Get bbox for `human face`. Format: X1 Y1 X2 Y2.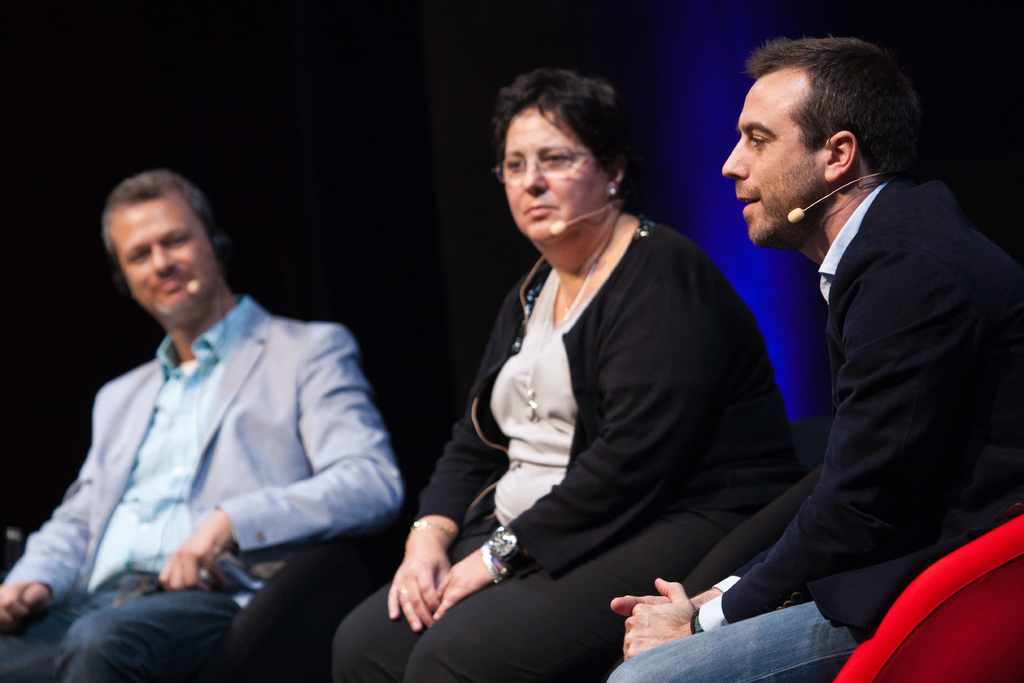
716 76 829 240.
